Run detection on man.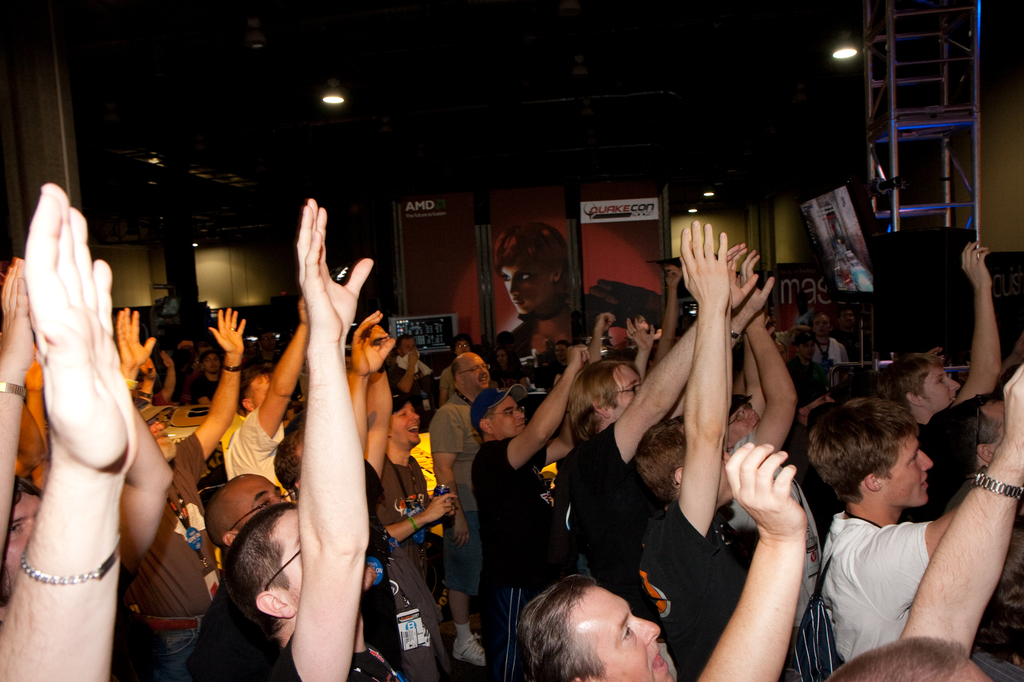
Result: [left=431, top=350, right=490, bottom=666].
